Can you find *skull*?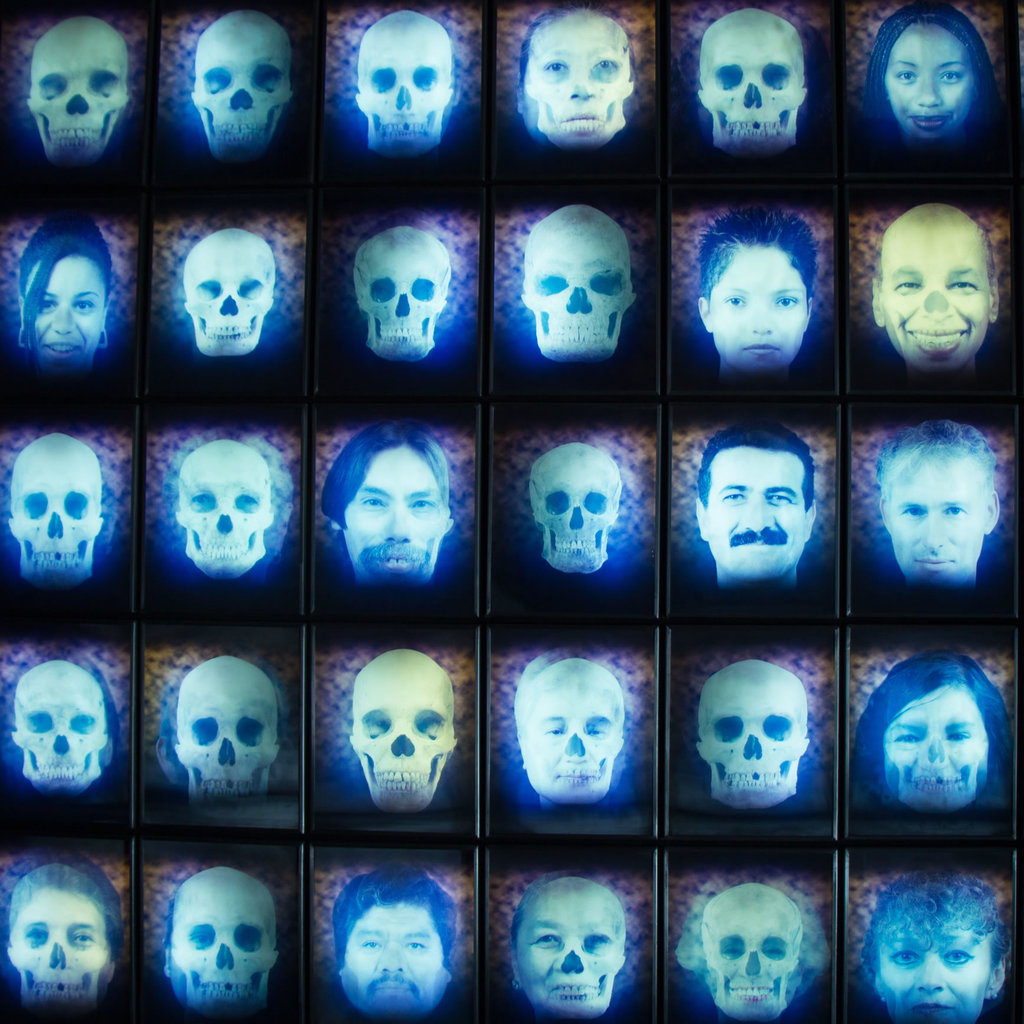
Yes, bounding box: <bbox>176, 868, 274, 1005</bbox>.
